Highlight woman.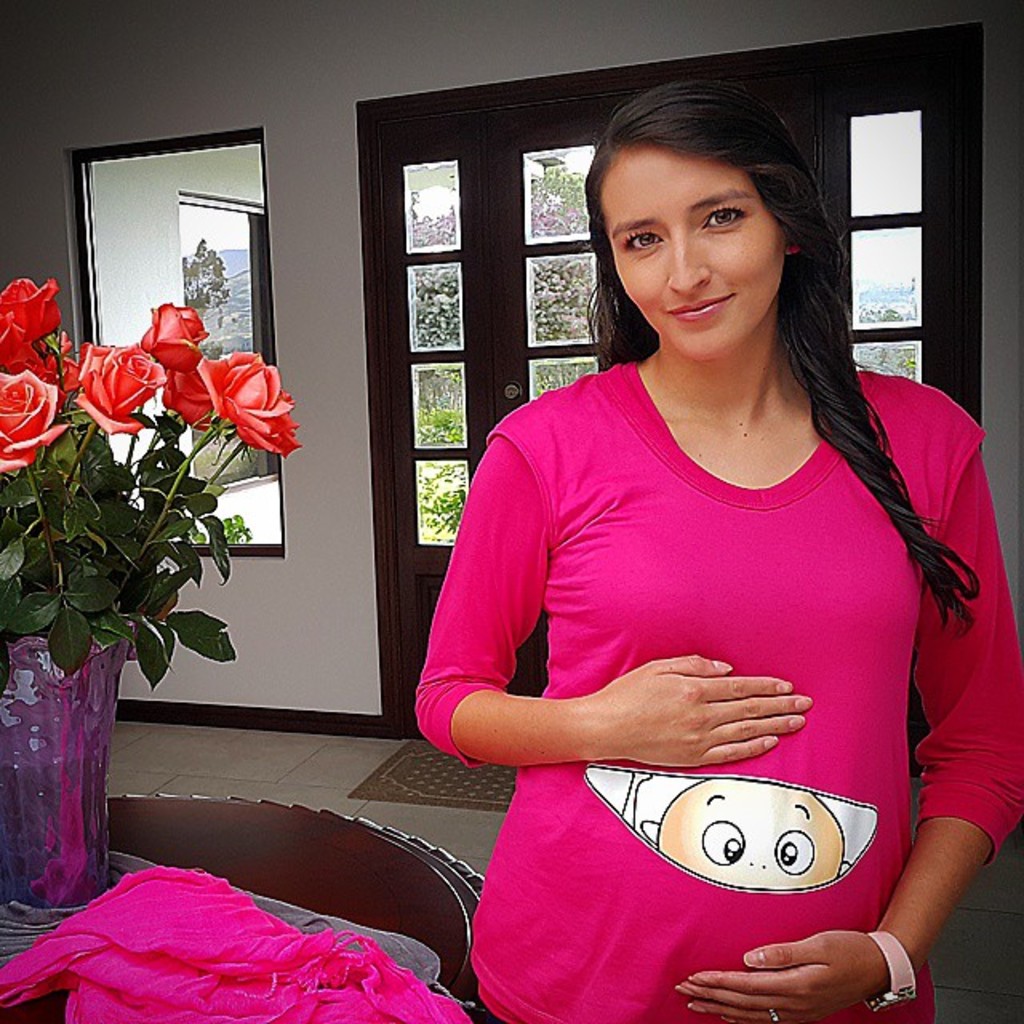
Highlighted region: locate(402, 88, 994, 1006).
